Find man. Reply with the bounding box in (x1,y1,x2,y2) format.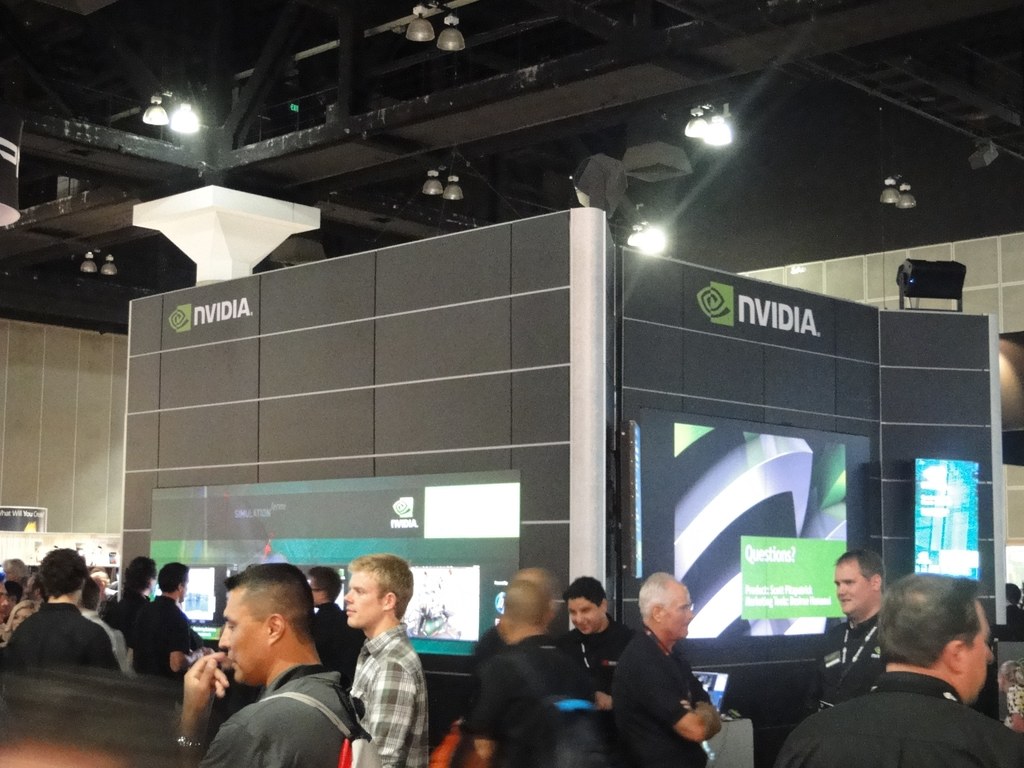
(119,563,200,694).
